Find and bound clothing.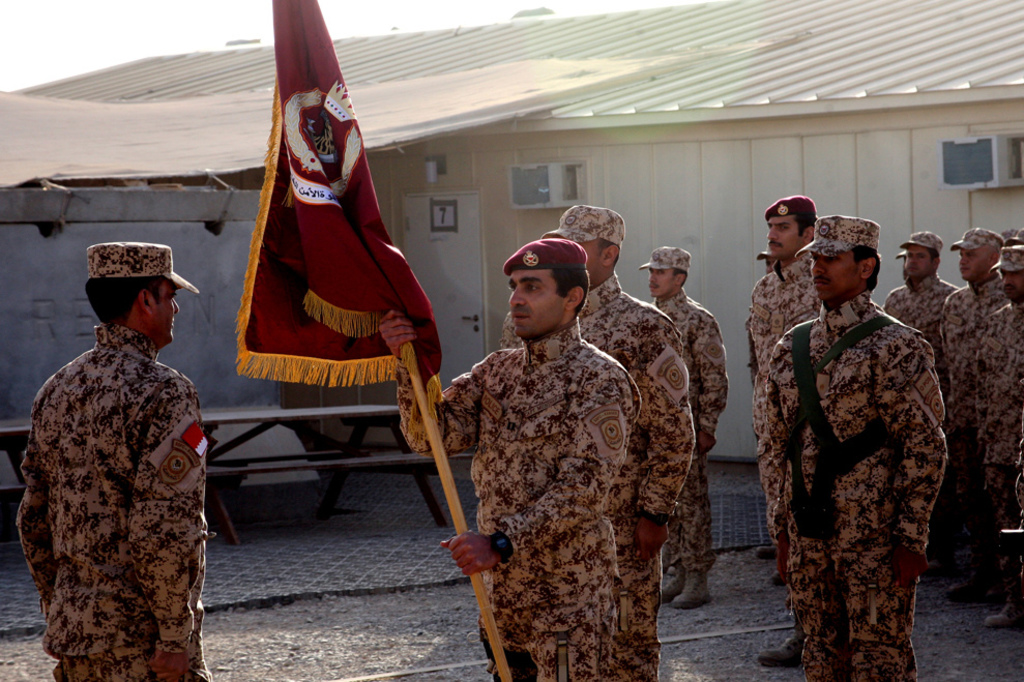
Bound: {"left": 397, "top": 312, "right": 641, "bottom": 681}.
